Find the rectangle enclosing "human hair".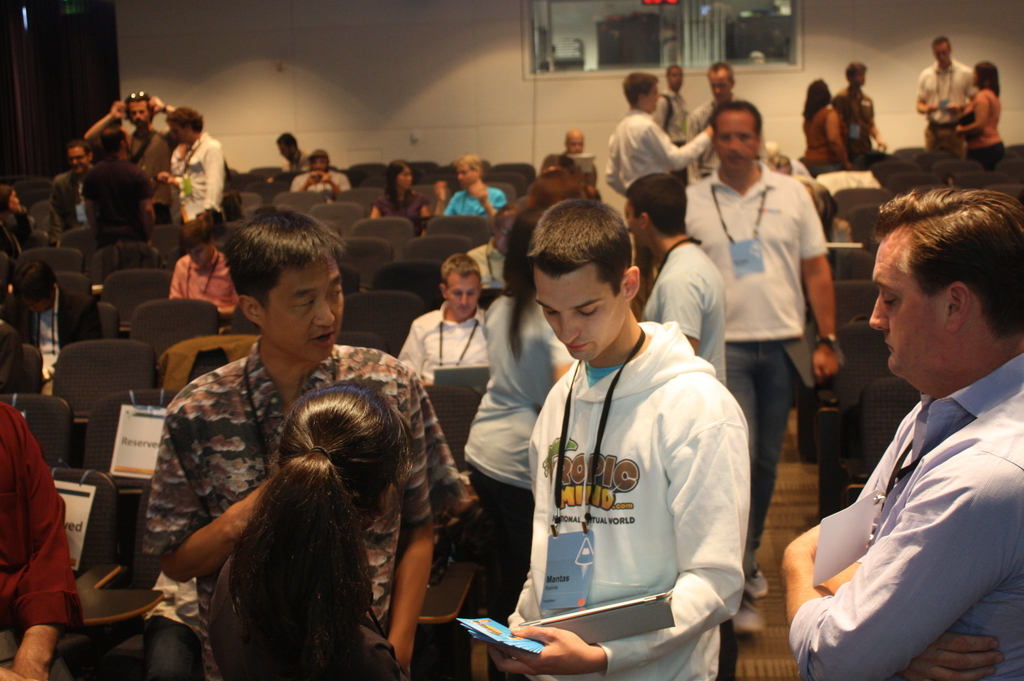
pyautogui.locateOnScreen(621, 73, 657, 107).
